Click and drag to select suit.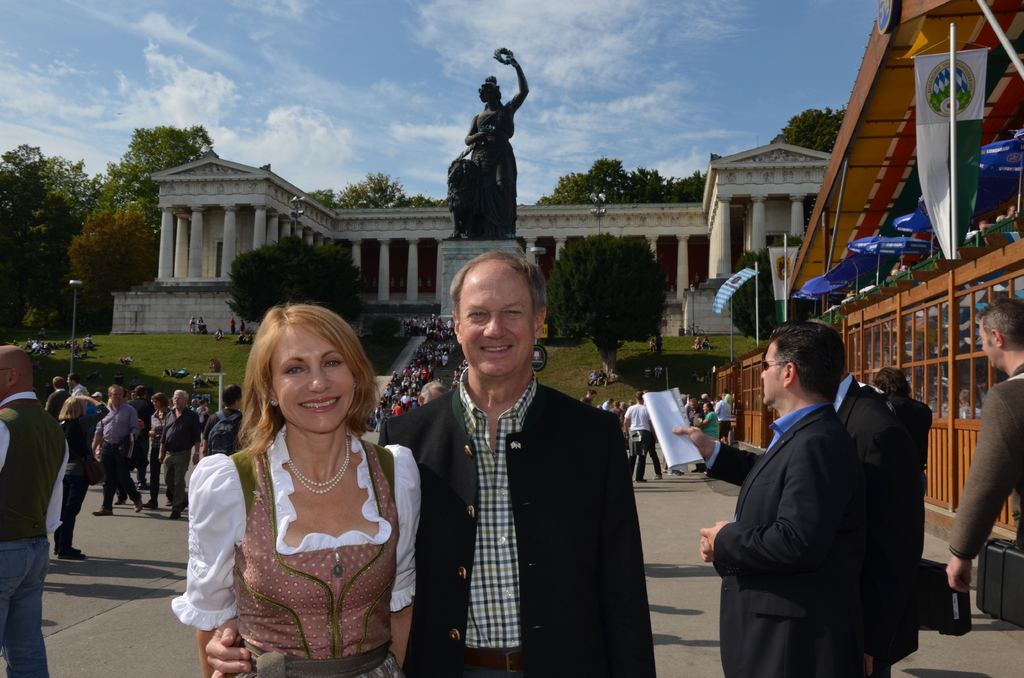
Selection: [x1=394, y1=304, x2=630, y2=672].
